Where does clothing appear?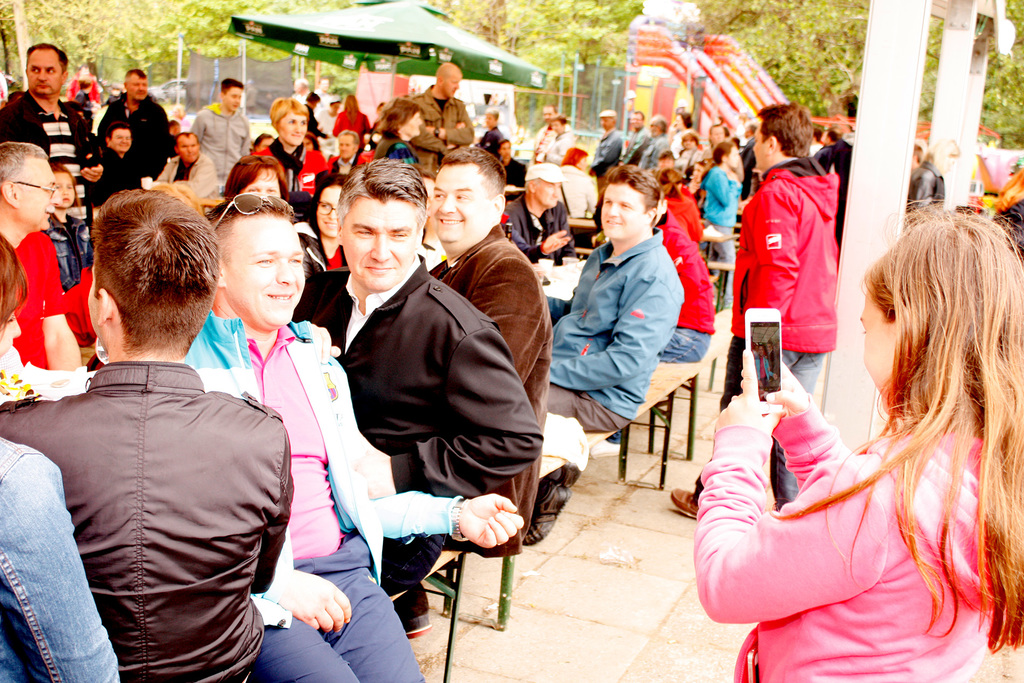
Appears at (left=659, top=203, right=717, bottom=357).
